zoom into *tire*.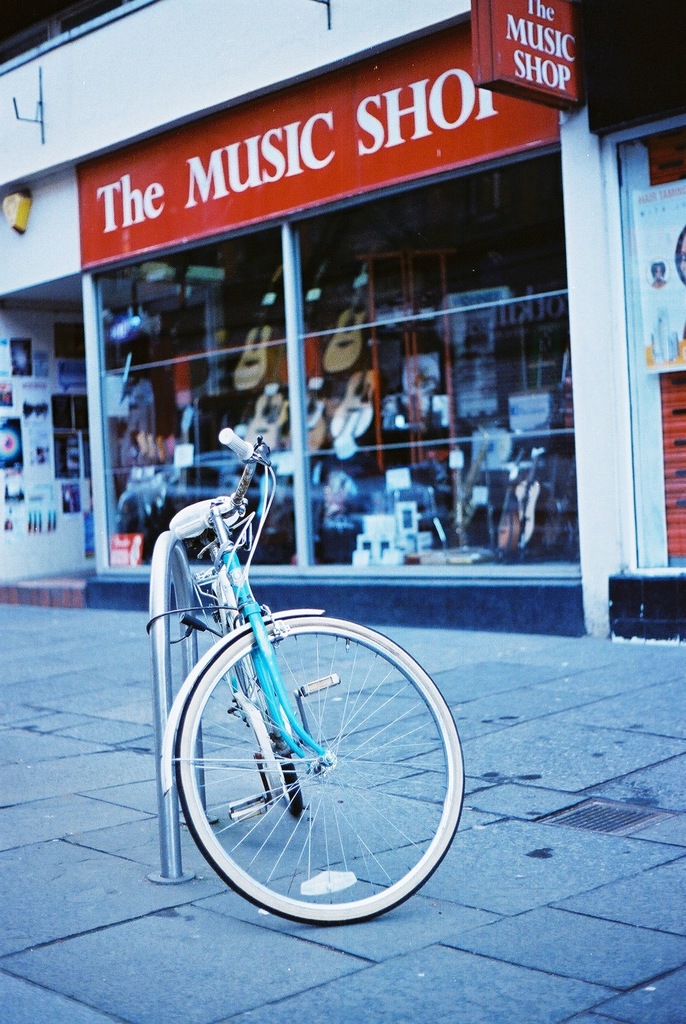
Zoom target: (left=218, top=572, right=315, bottom=815).
